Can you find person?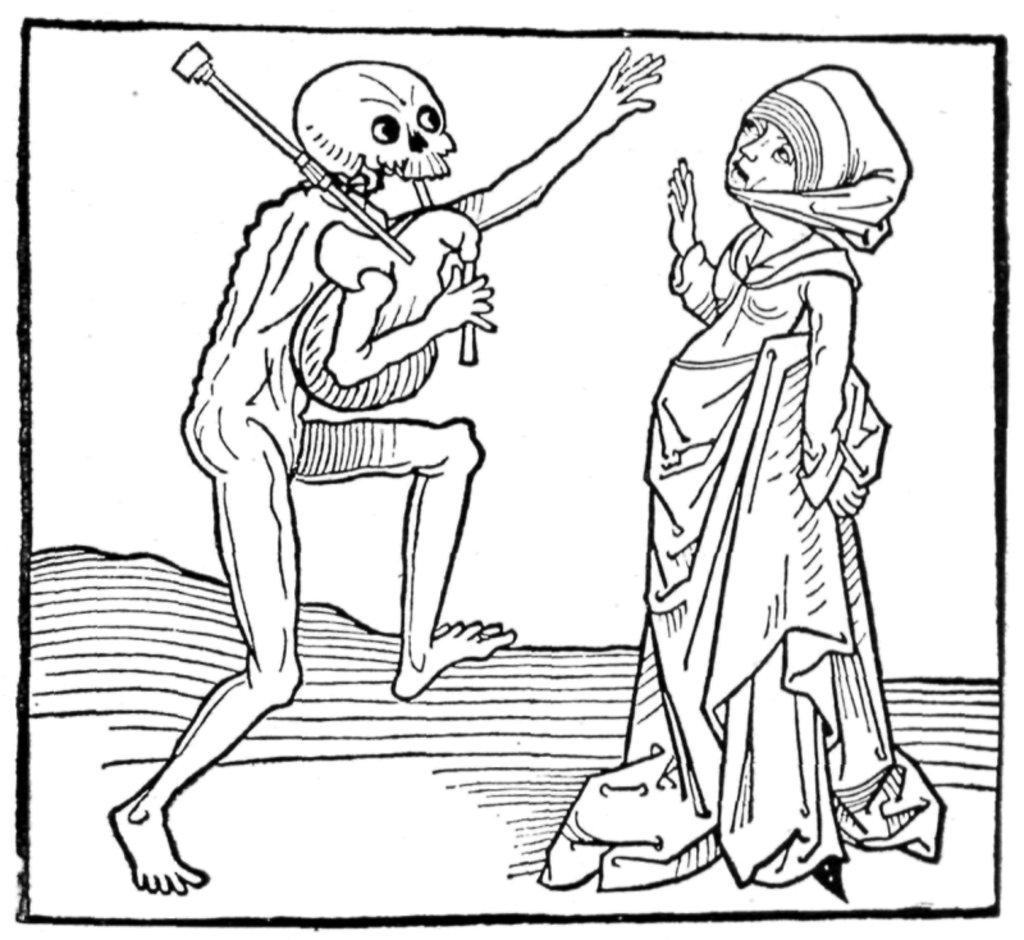
Yes, bounding box: detection(536, 60, 947, 909).
